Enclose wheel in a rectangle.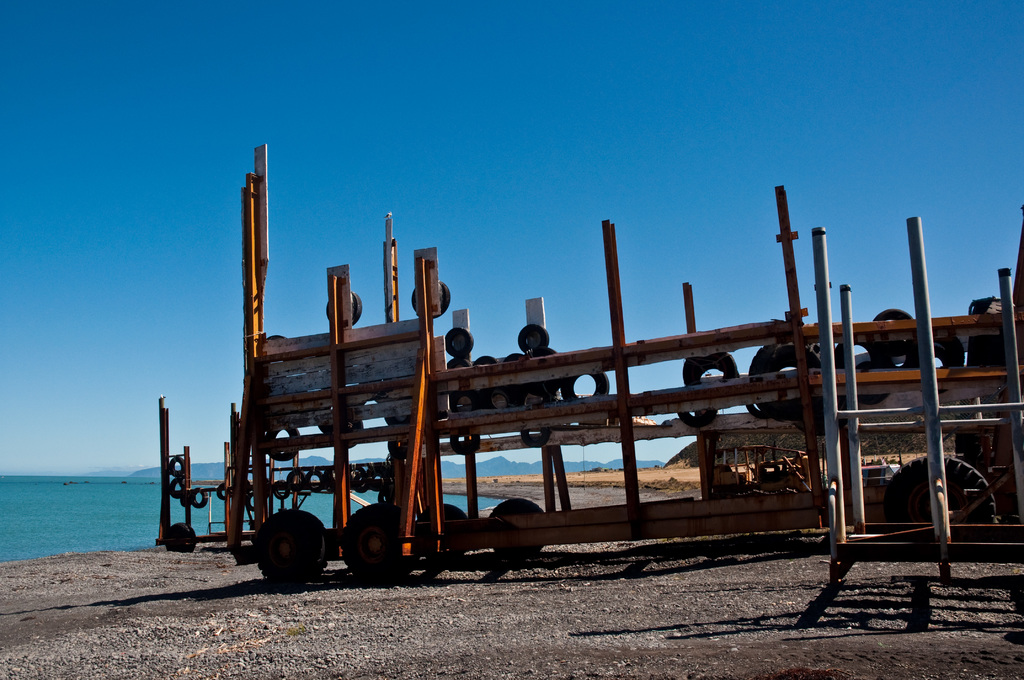
left=519, top=323, right=552, bottom=346.
